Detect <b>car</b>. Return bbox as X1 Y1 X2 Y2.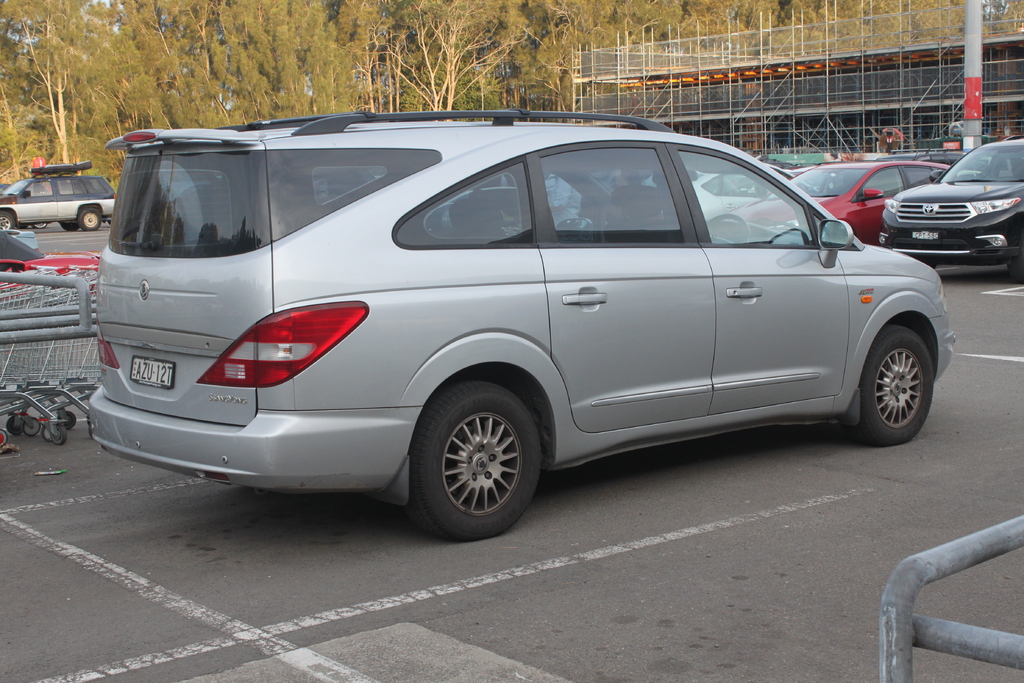
744 159 952 244.
